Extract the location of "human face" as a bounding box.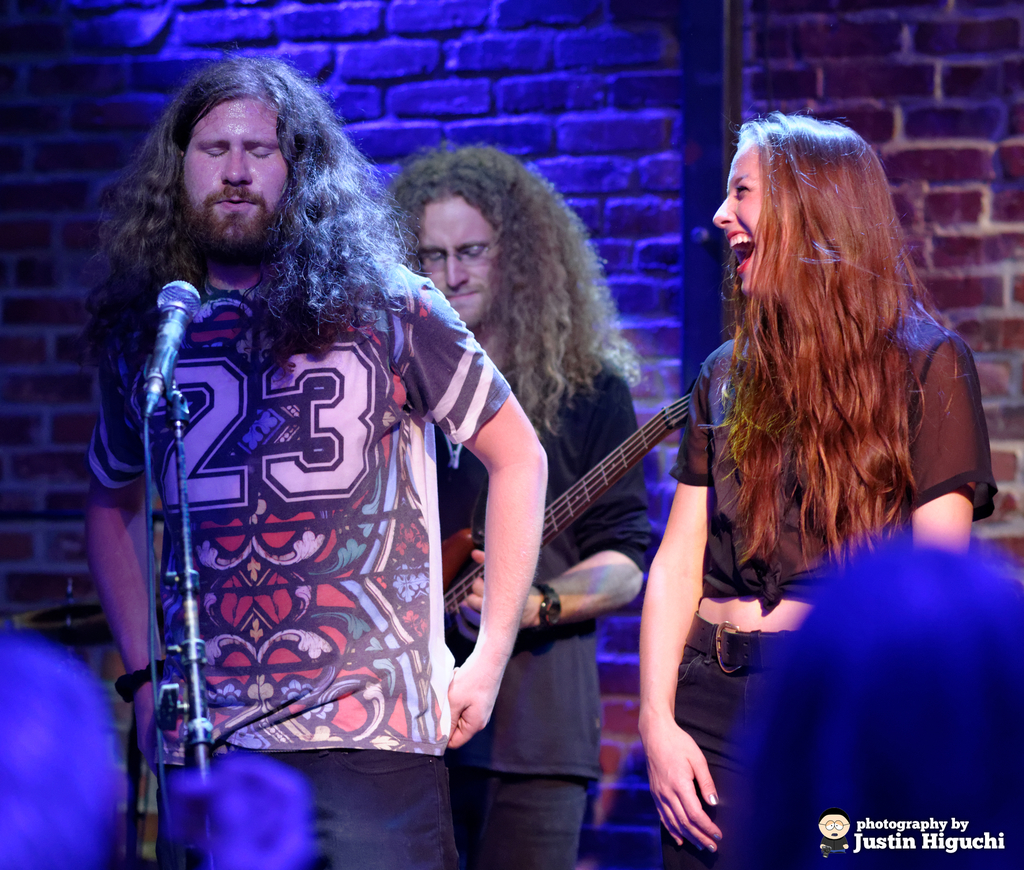
box=[412, 192, 500, 324].
